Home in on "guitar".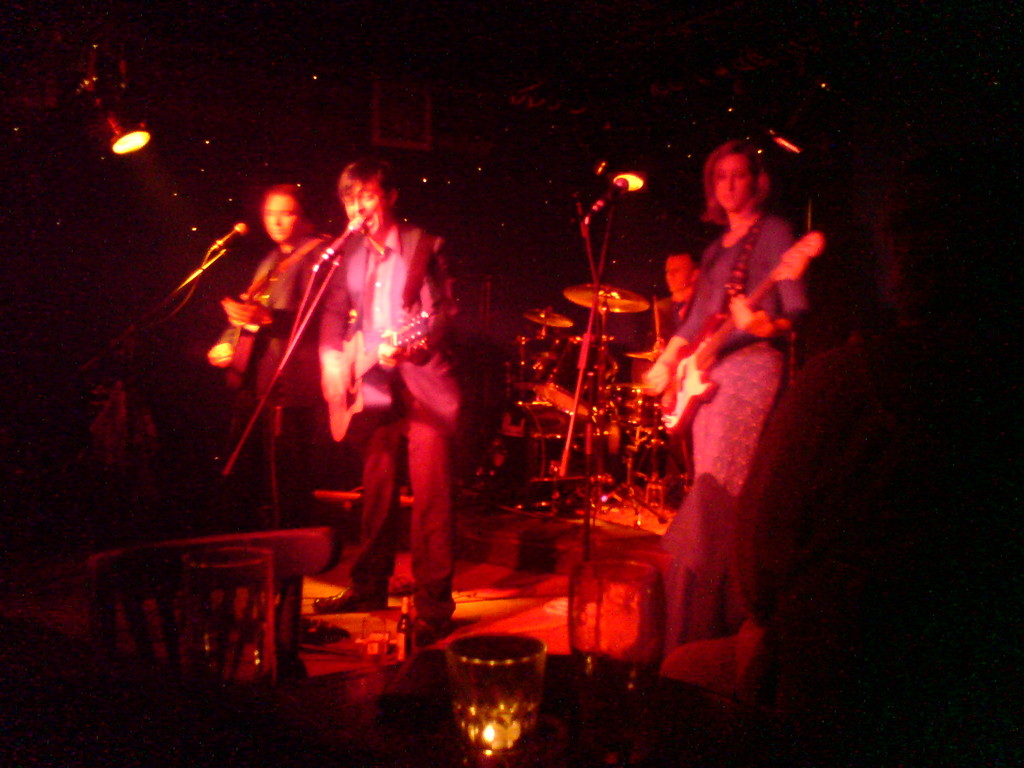
Homed in at bbox(317, 318, 453, 452).
